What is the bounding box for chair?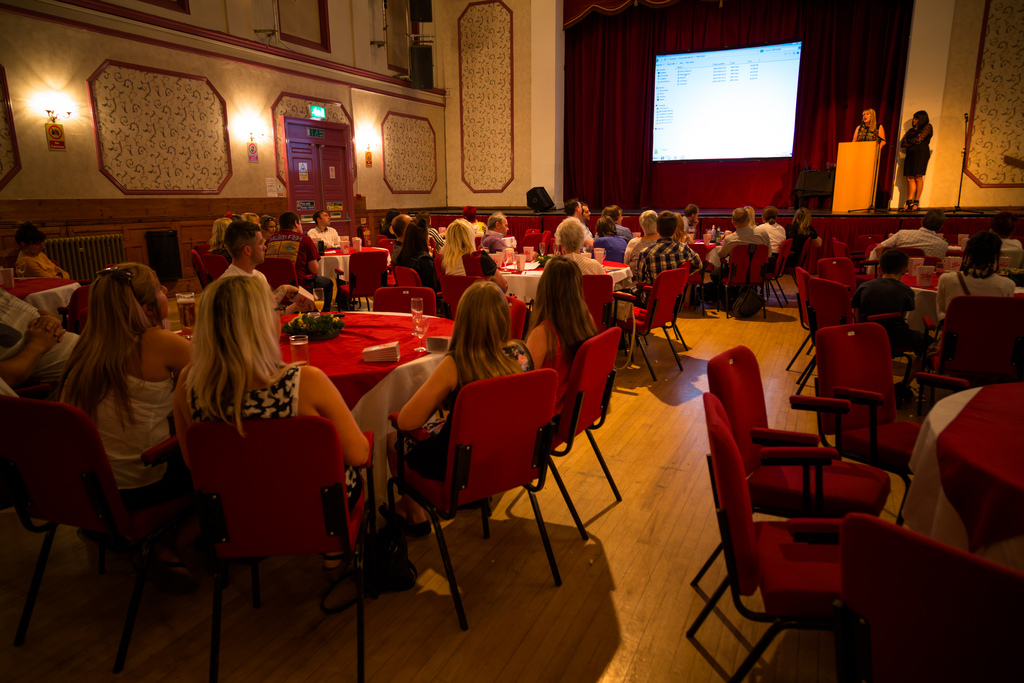
left=2, top=398, right=222, bottom=673.
